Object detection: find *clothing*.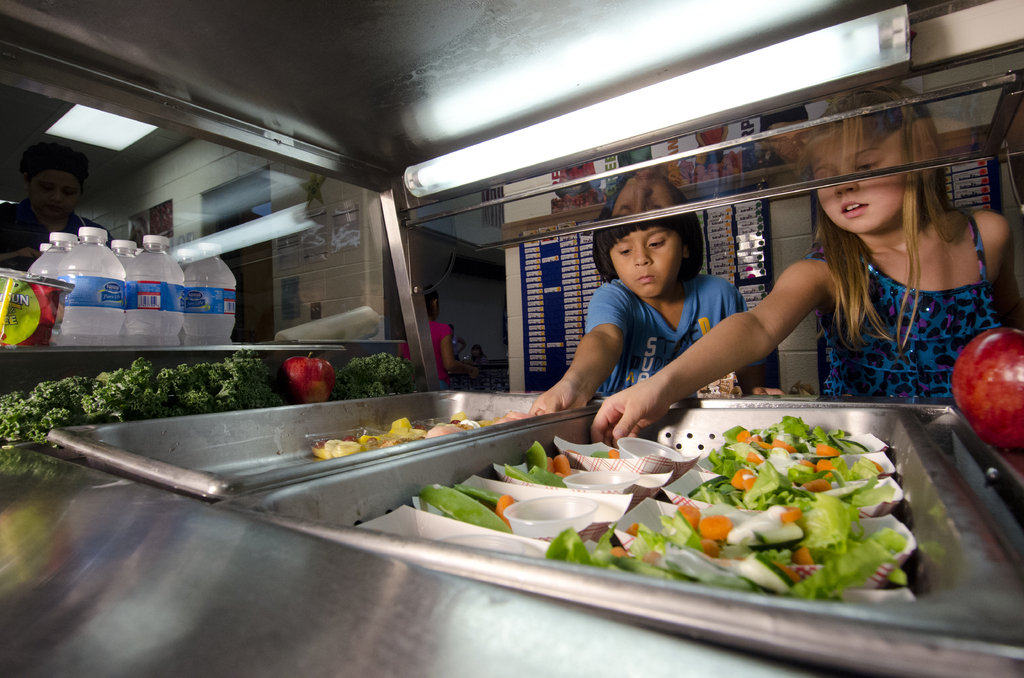
{"x1": 796, "y1": 216, "x2": 1011, "y2": 405}.
